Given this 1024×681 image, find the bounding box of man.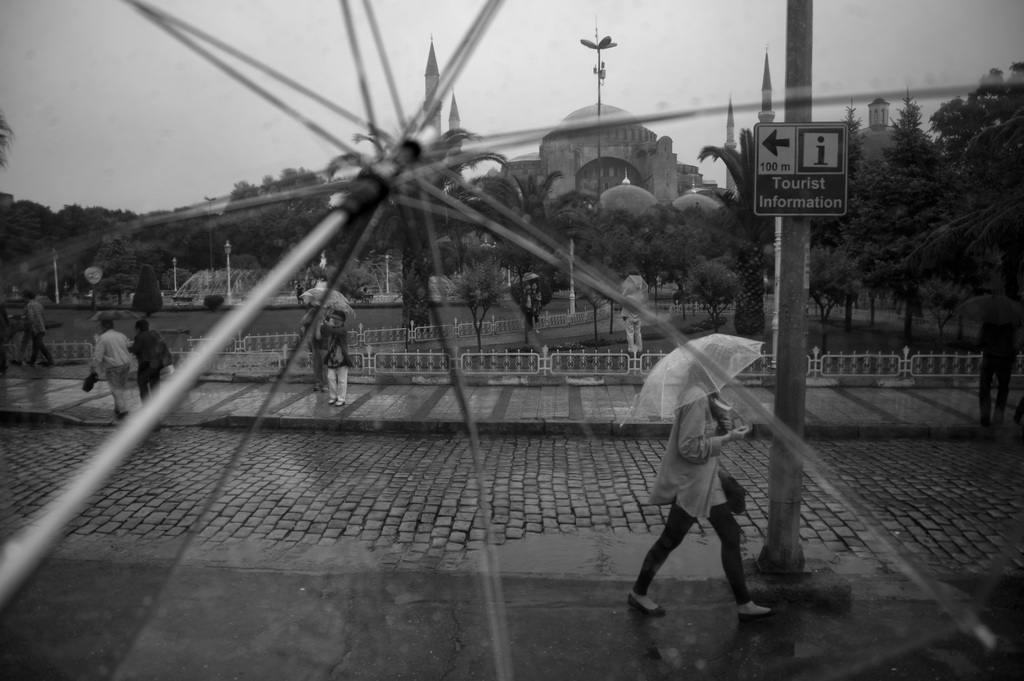
[88,319,136,417].
